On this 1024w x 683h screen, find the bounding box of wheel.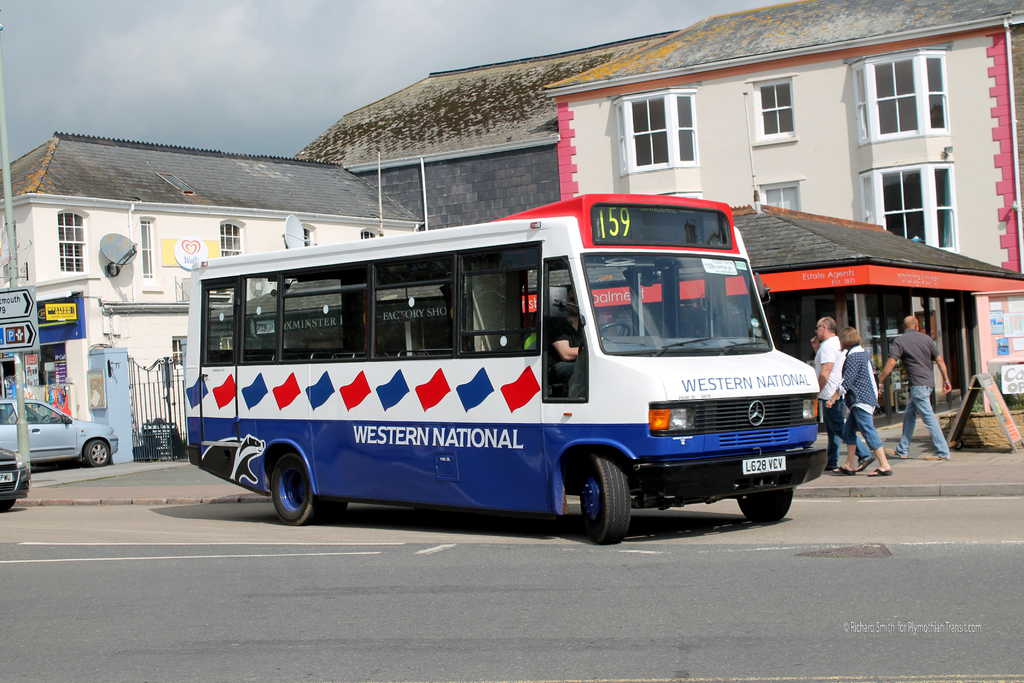
Bounding box: (left=575, top=450, right=635, bottom=545).
